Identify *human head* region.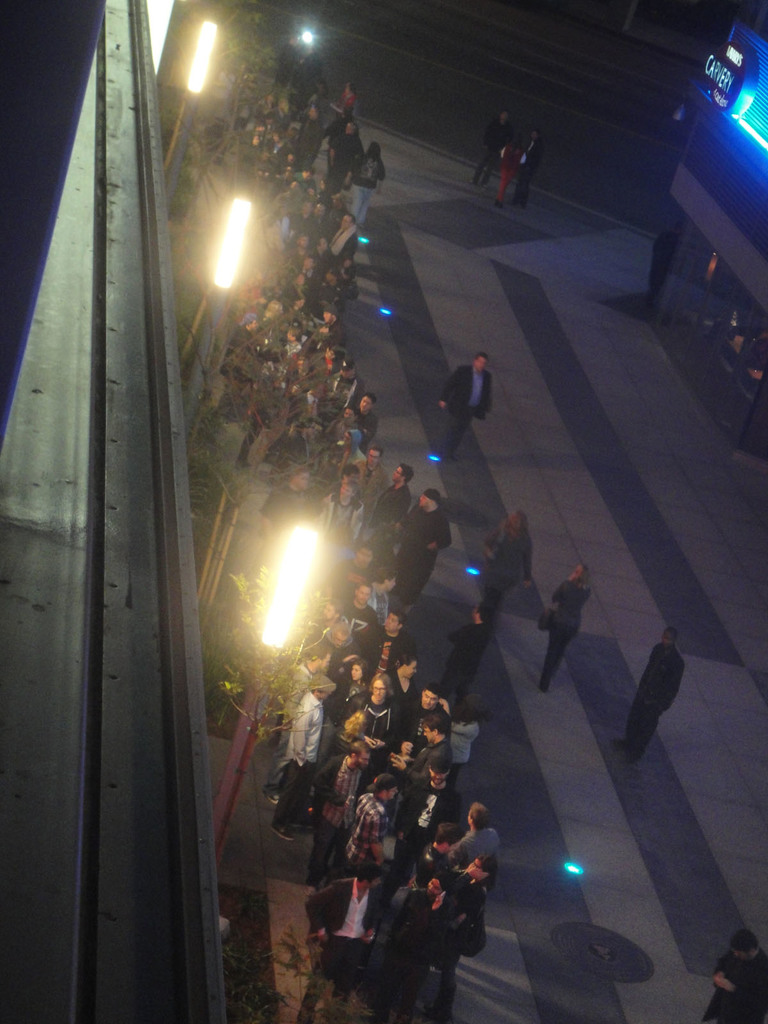
Region: (394, 465, 412, 483).
